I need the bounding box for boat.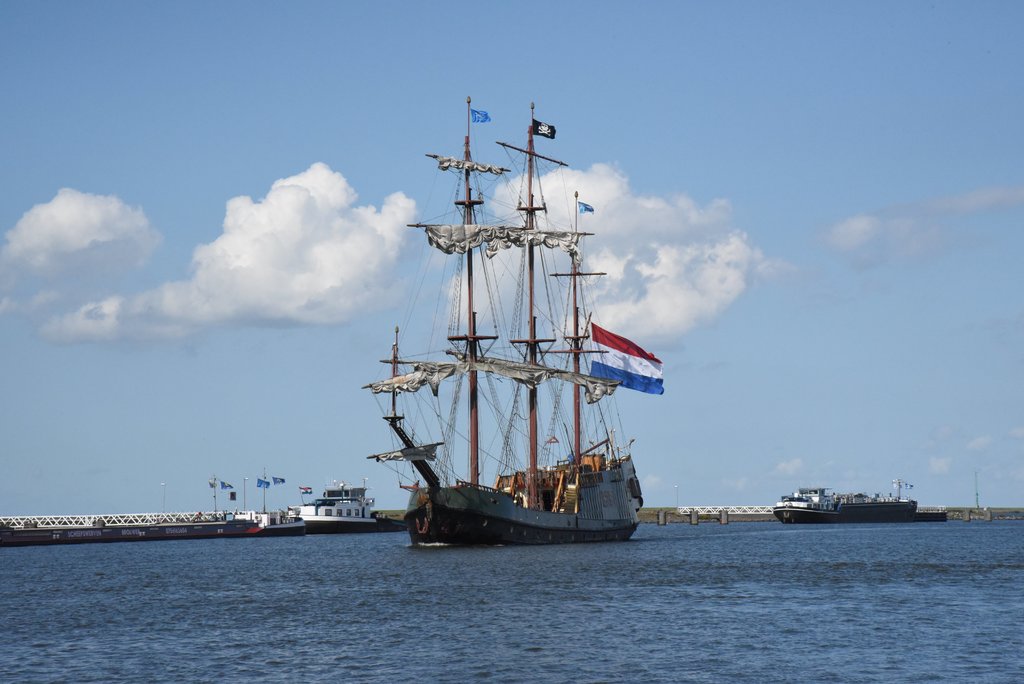
Here it is: box=[344, 91, 684, 585].
